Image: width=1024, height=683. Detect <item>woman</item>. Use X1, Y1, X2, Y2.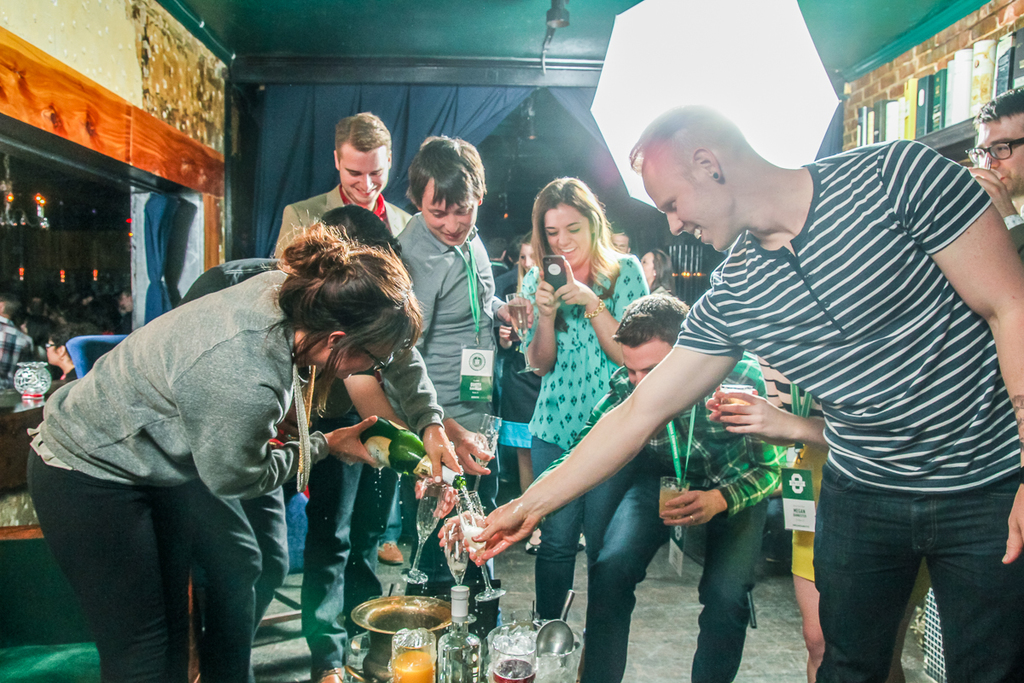
62, 210, 439, 681.
